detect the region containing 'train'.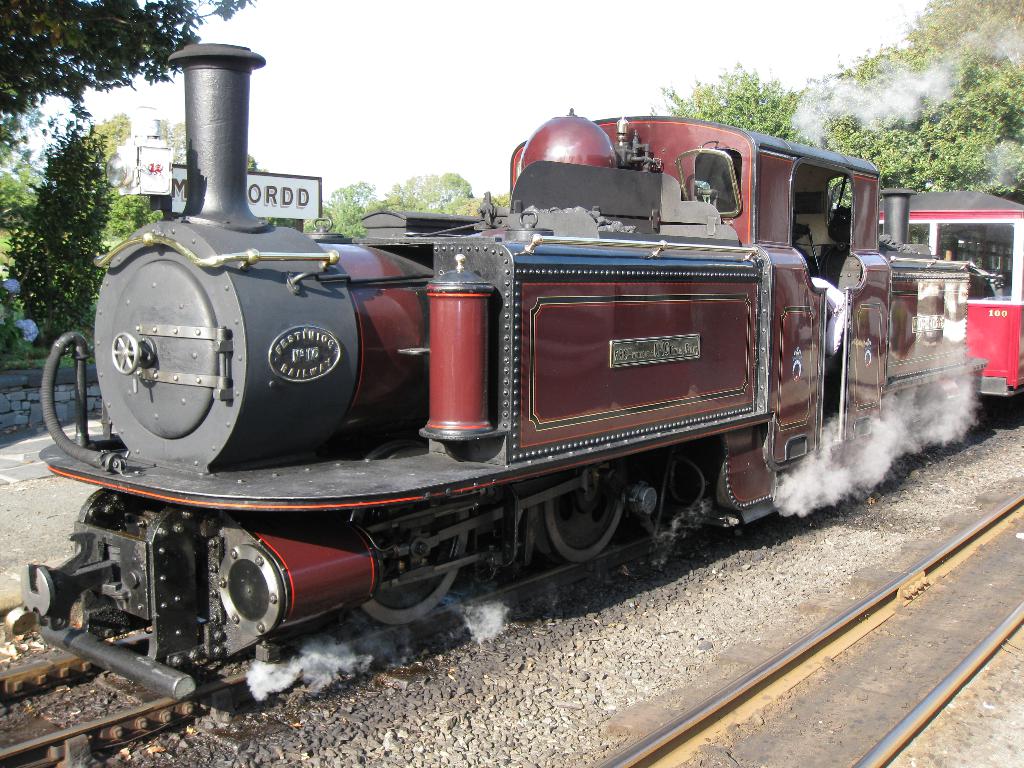
16:39:1023:704.
